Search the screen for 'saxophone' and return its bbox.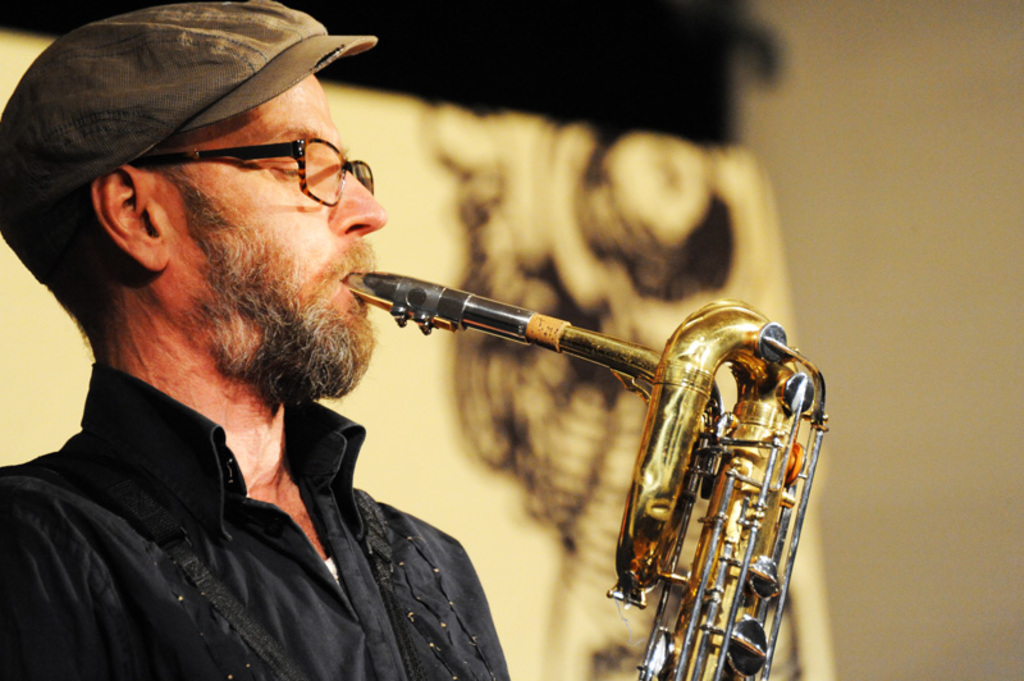
Found: box(339, 269, 828, 680).
